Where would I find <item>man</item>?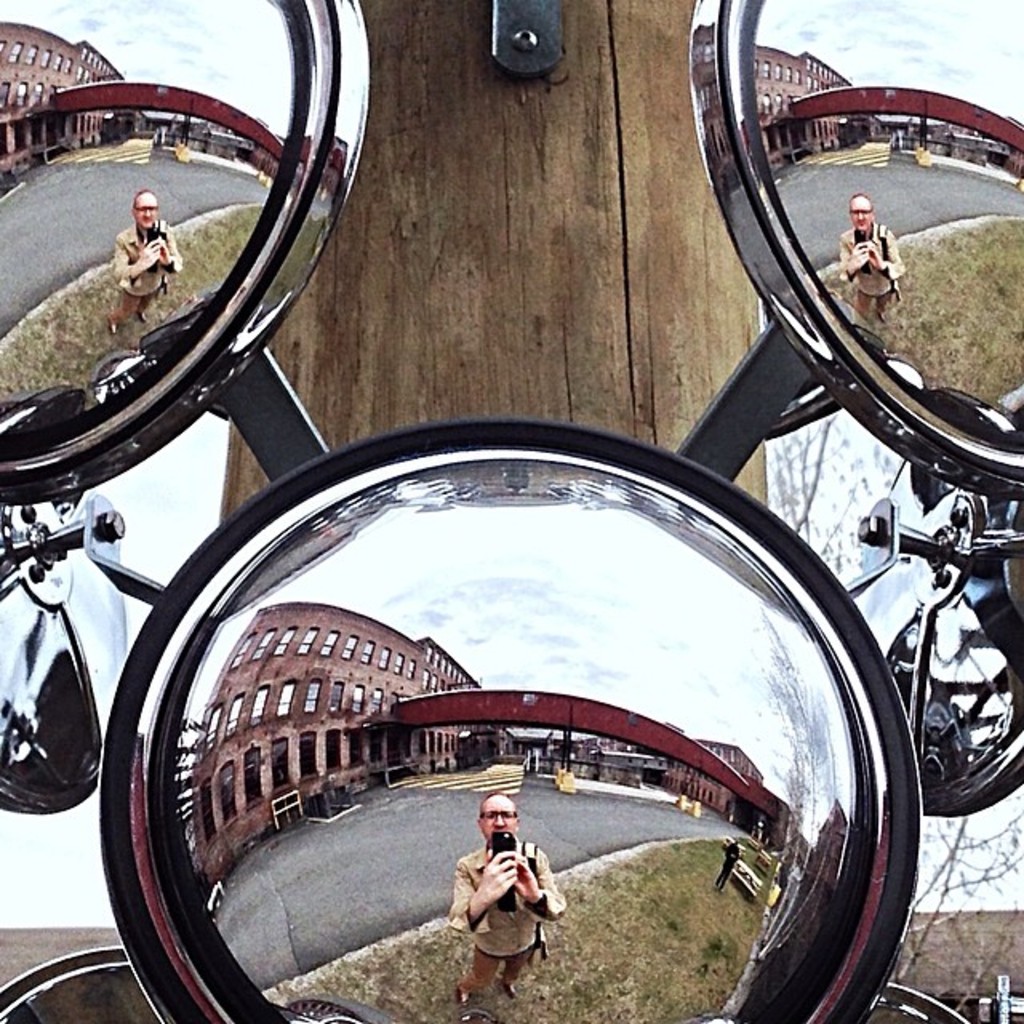
At [x1=438, y1=787, x2=571, y2=997].
